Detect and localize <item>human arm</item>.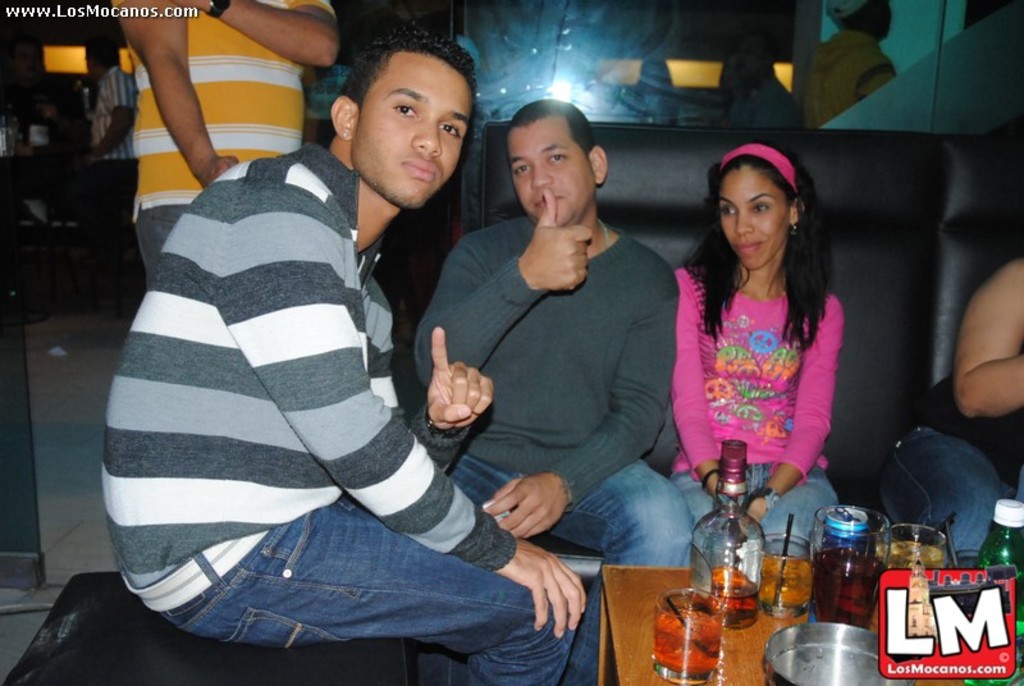
Localized at bbox=[742, 292, 832, 520].
